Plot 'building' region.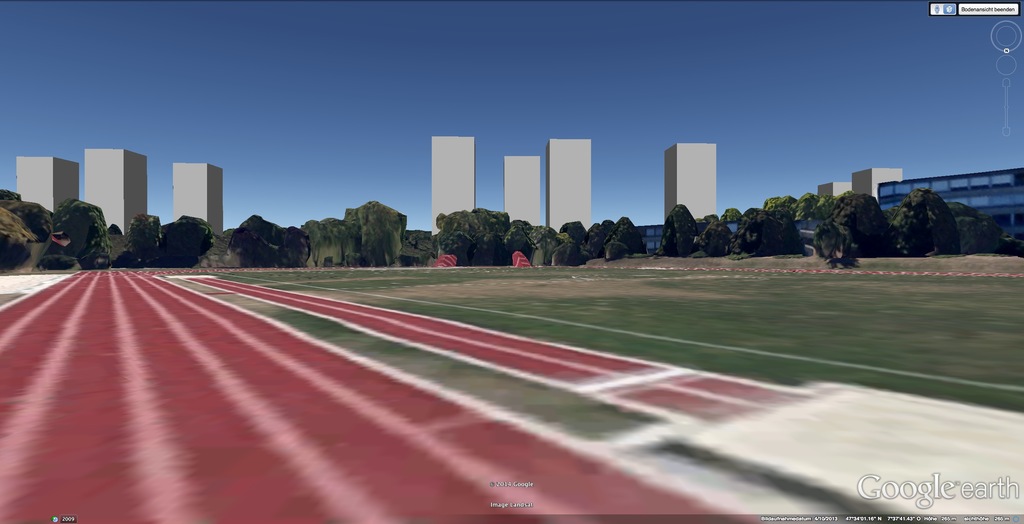
Plotted at x1=433, y1=133, x2=475, y2=233.
